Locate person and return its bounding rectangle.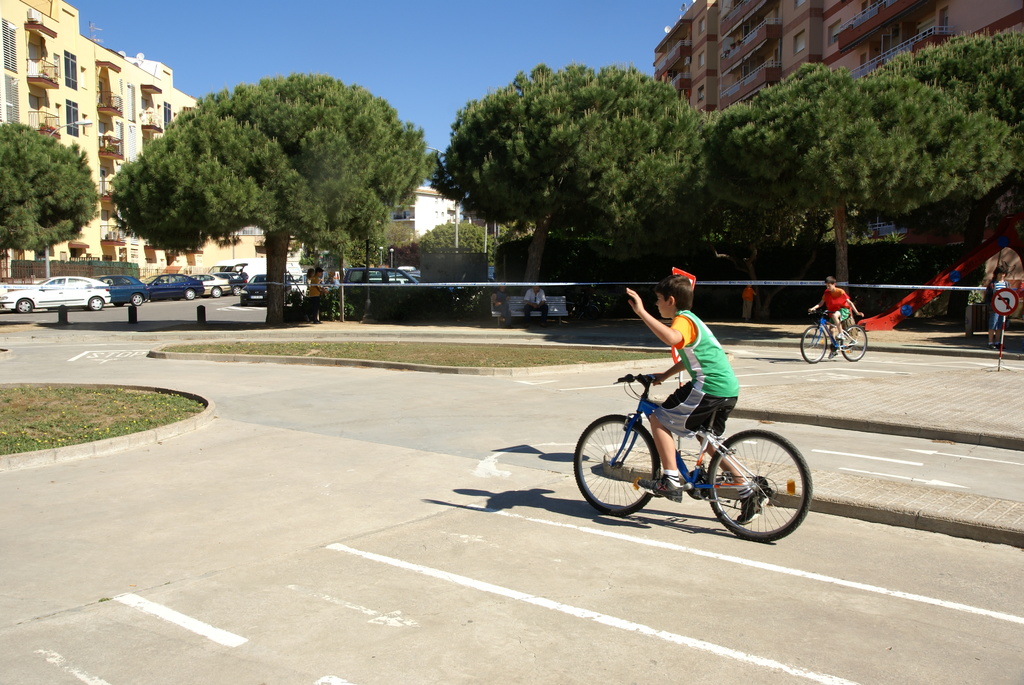
{"left": 304, "top": 267, "right": 325, "bottom": 327}.
